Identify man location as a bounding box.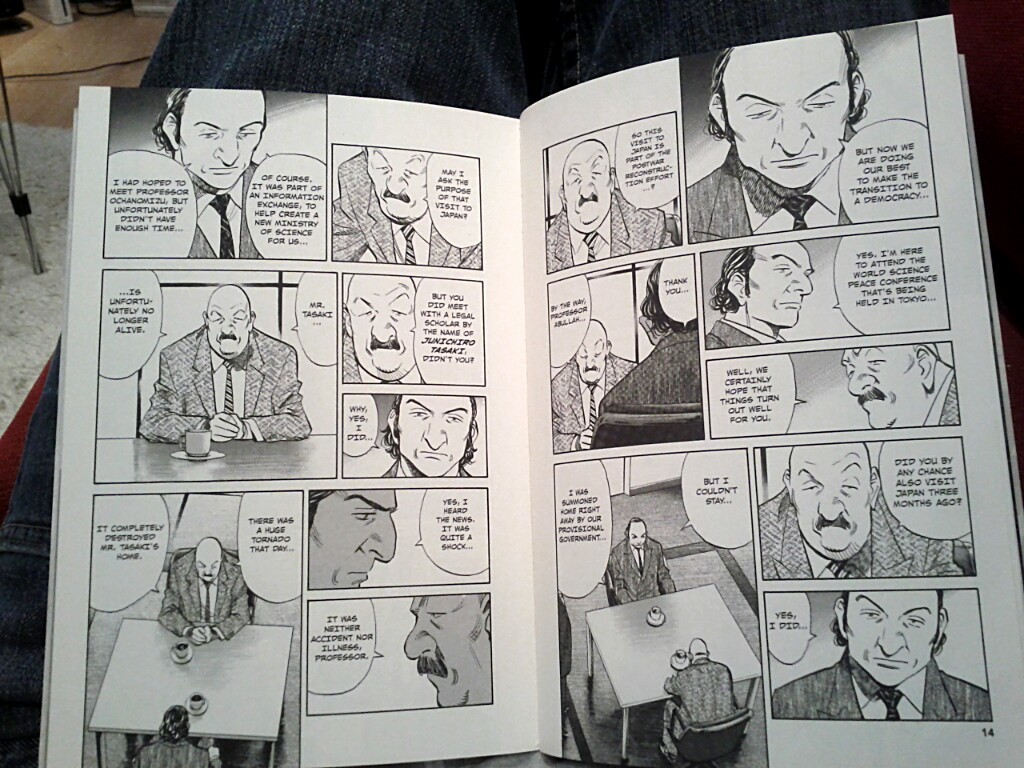
747, 440, 976, 576.
